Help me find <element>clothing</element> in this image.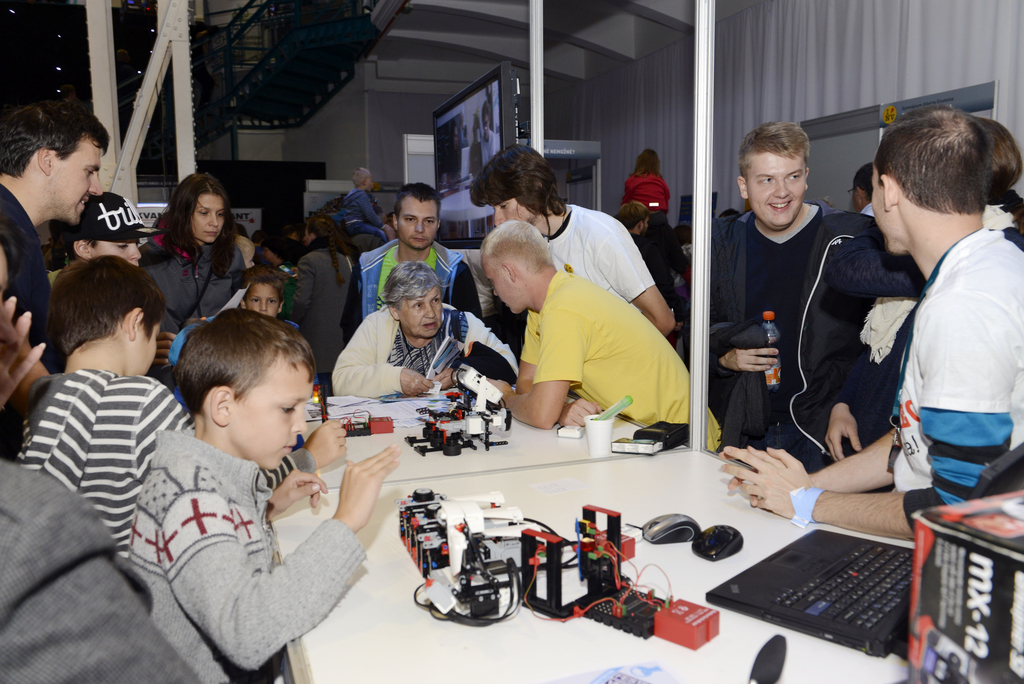
Found it: detection(254, 238, 270, 276).
